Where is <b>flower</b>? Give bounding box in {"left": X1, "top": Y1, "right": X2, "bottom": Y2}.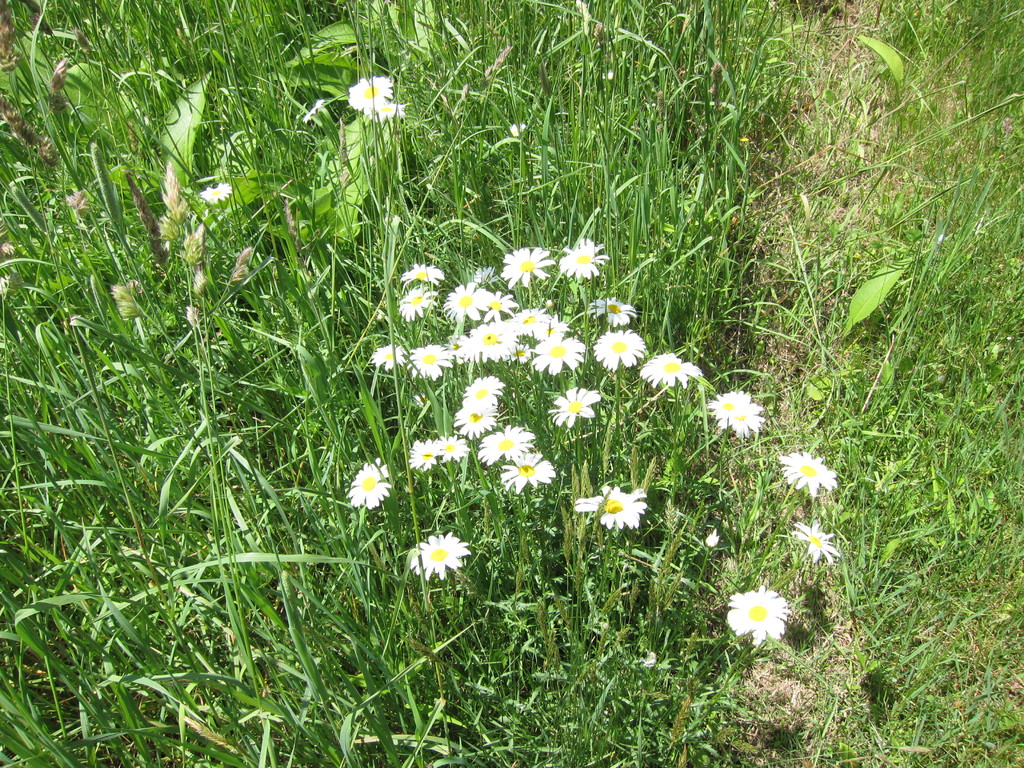
{"left": 413, "top": 527, "right": 467, "bottom": 574}.
